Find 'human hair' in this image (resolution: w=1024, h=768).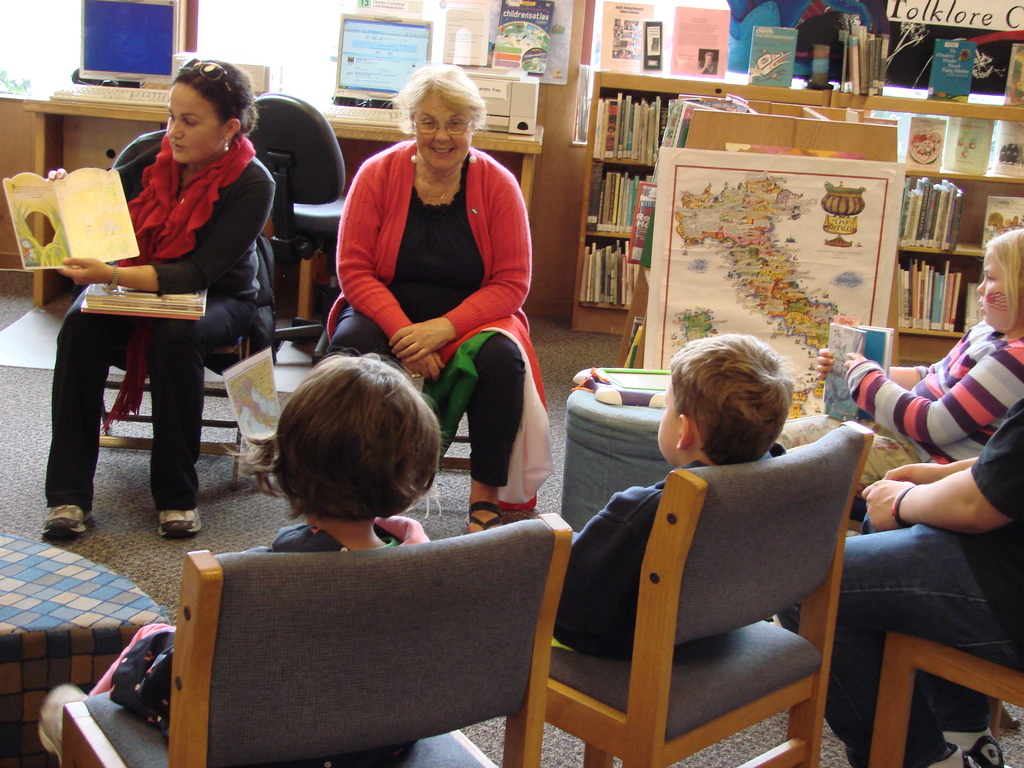
<box>166,56,260,146</box>.
